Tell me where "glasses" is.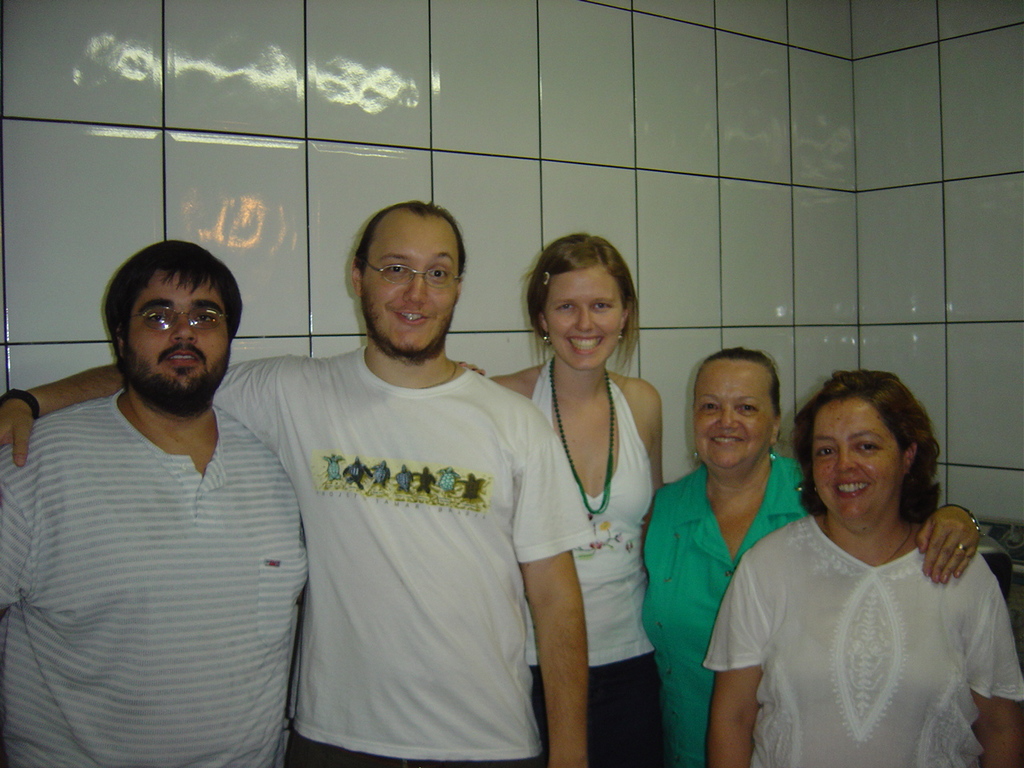
"glasses" is at locate(118, 306, 234, 334).
